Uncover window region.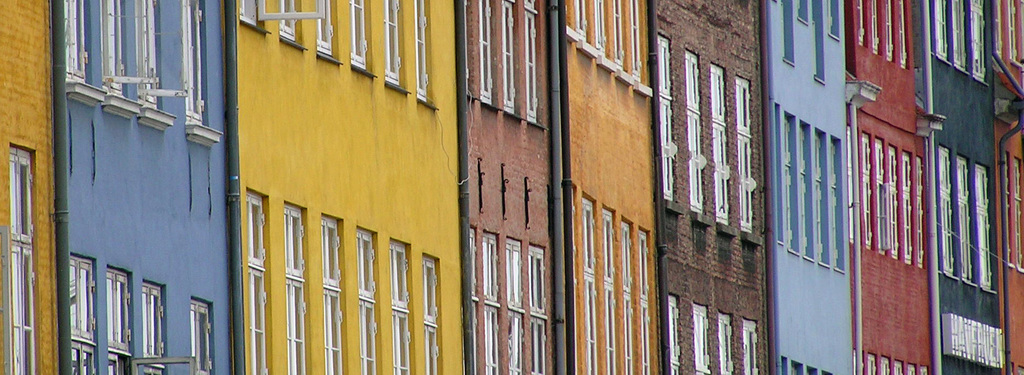
Uncovered: rect(104, 1, 158, 122).
